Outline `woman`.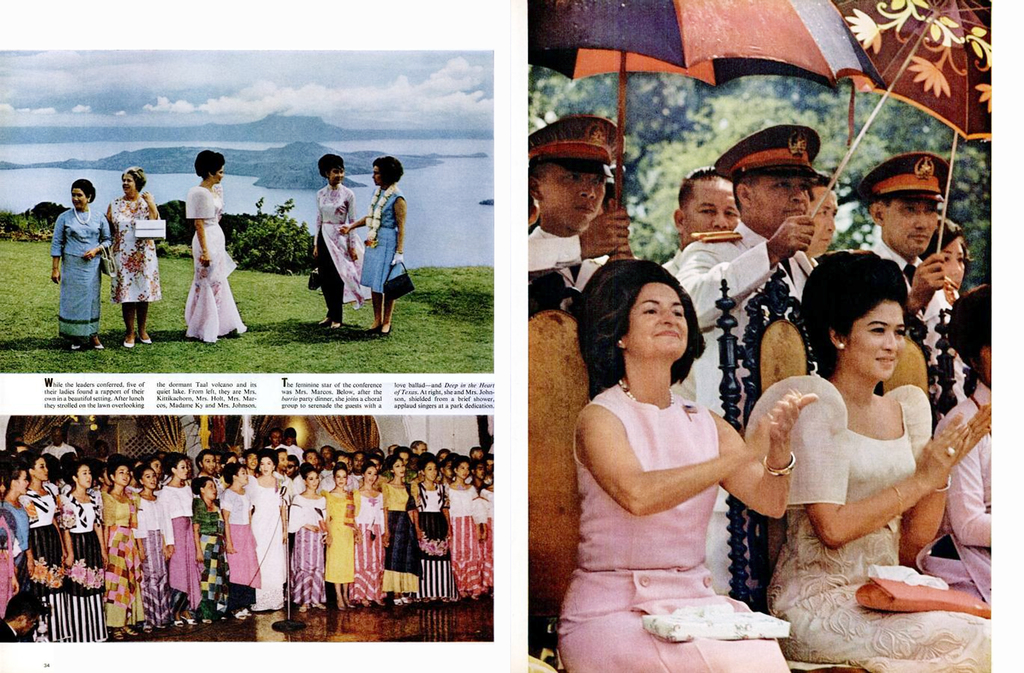
Outline: Rect(159, 451, 206, 635).
